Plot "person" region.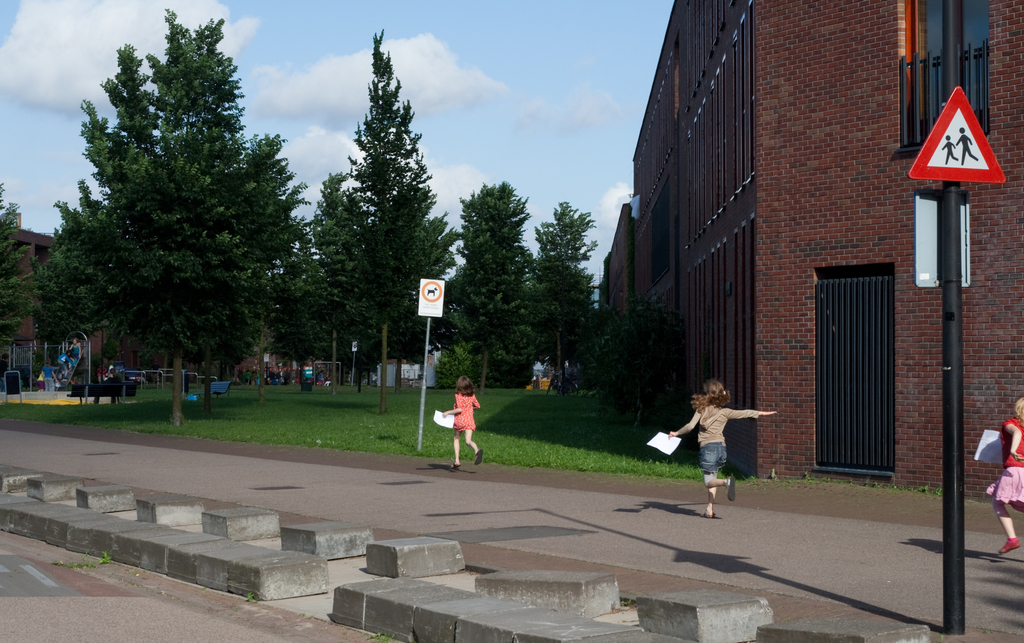
Plotted at 981, 394, 1023, 555.
